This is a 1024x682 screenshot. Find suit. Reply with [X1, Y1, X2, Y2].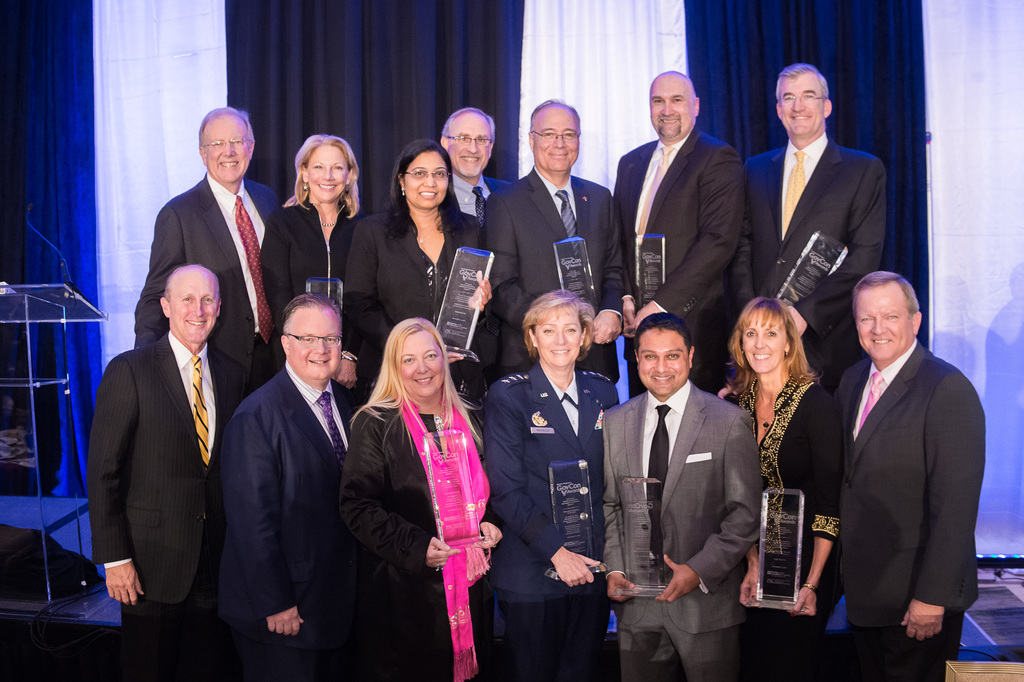
[218, 361, 360, 681].
